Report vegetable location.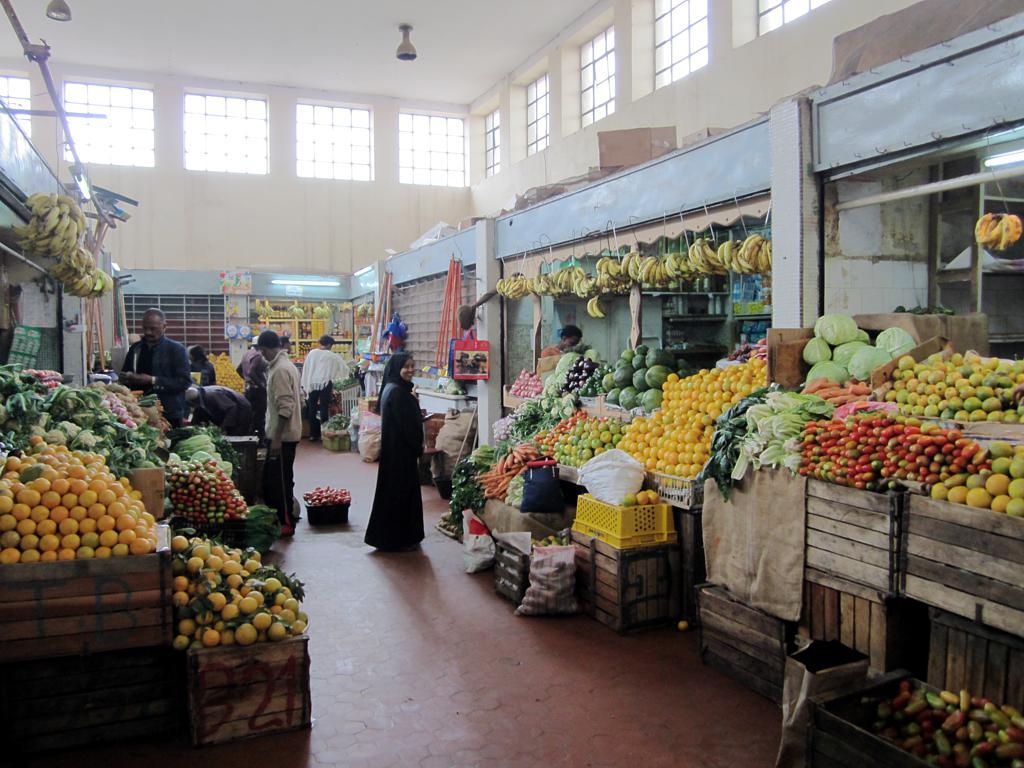
Report: region(0, 372, 165, 484).
